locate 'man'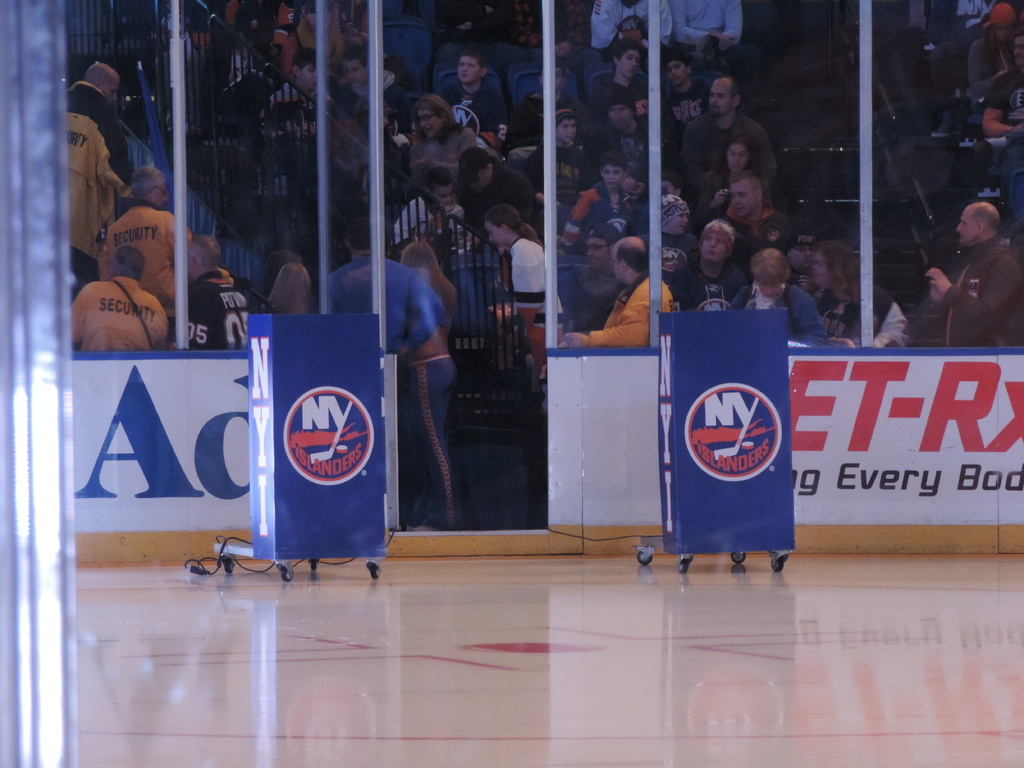
region(684, 74, 771, 180)
